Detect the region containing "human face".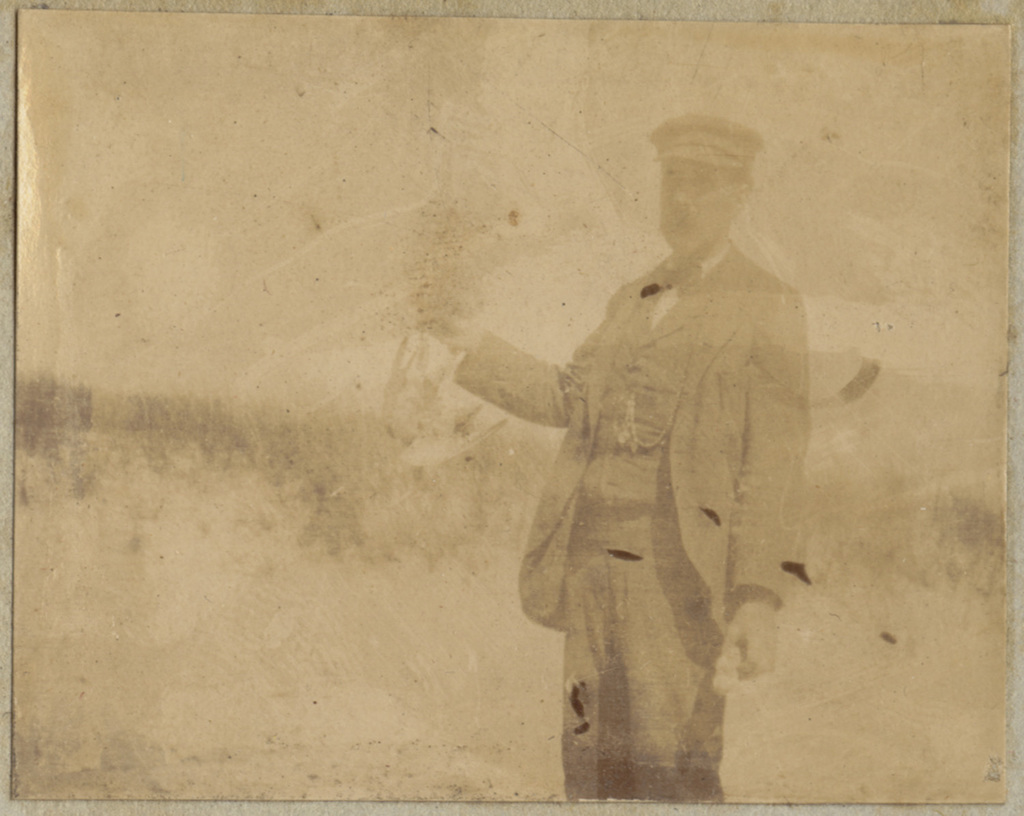
Rect(662, 160, 737, 252).
